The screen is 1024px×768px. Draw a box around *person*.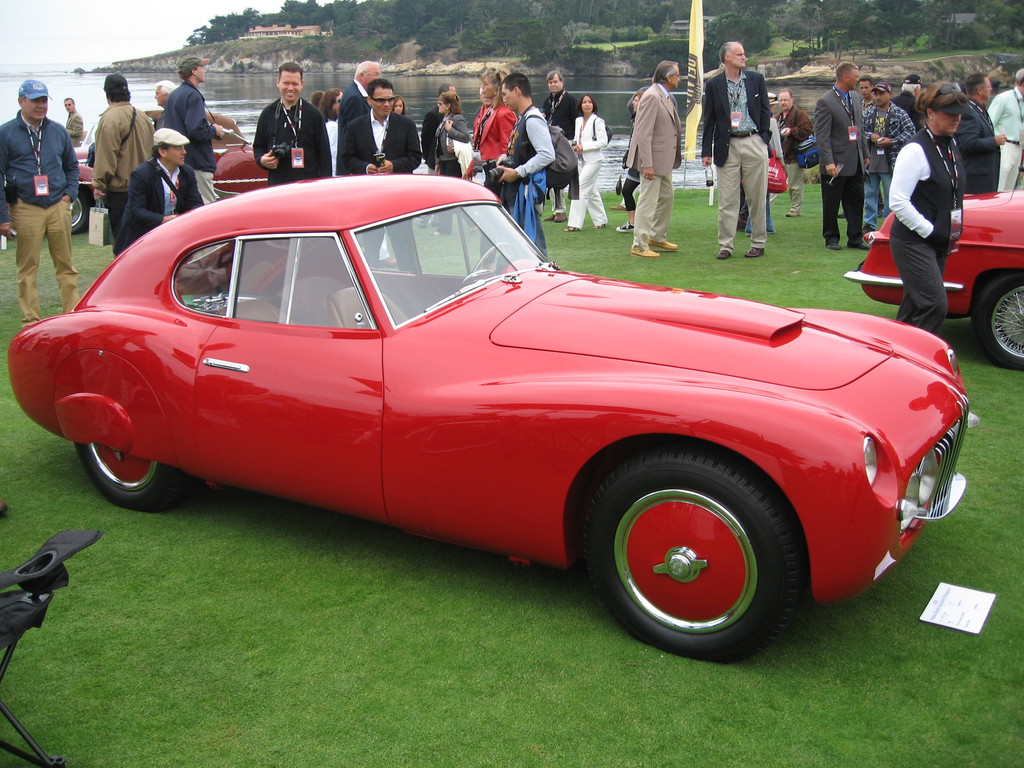
x1=984, y1=71, x2=1021, y2=193.
